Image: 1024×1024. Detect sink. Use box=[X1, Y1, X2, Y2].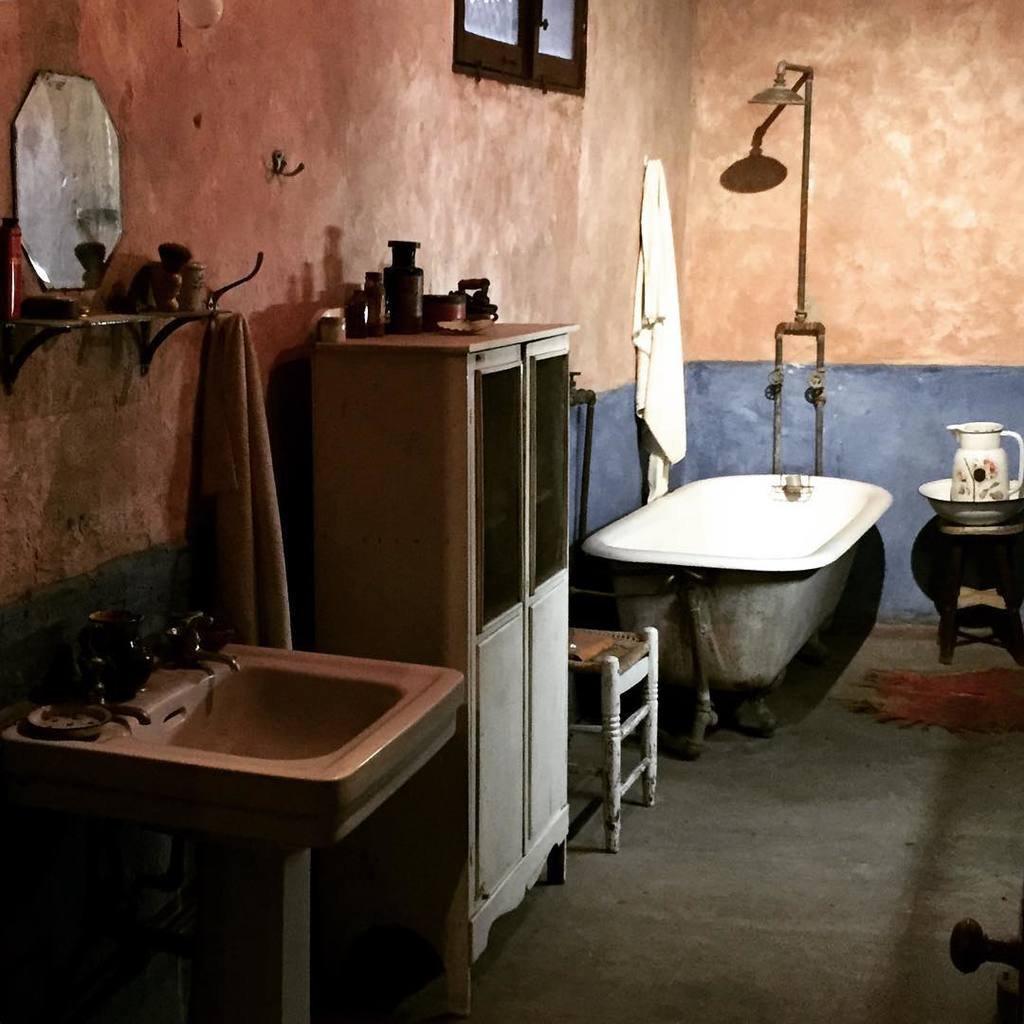
box=[0, 604, 466, 850].
